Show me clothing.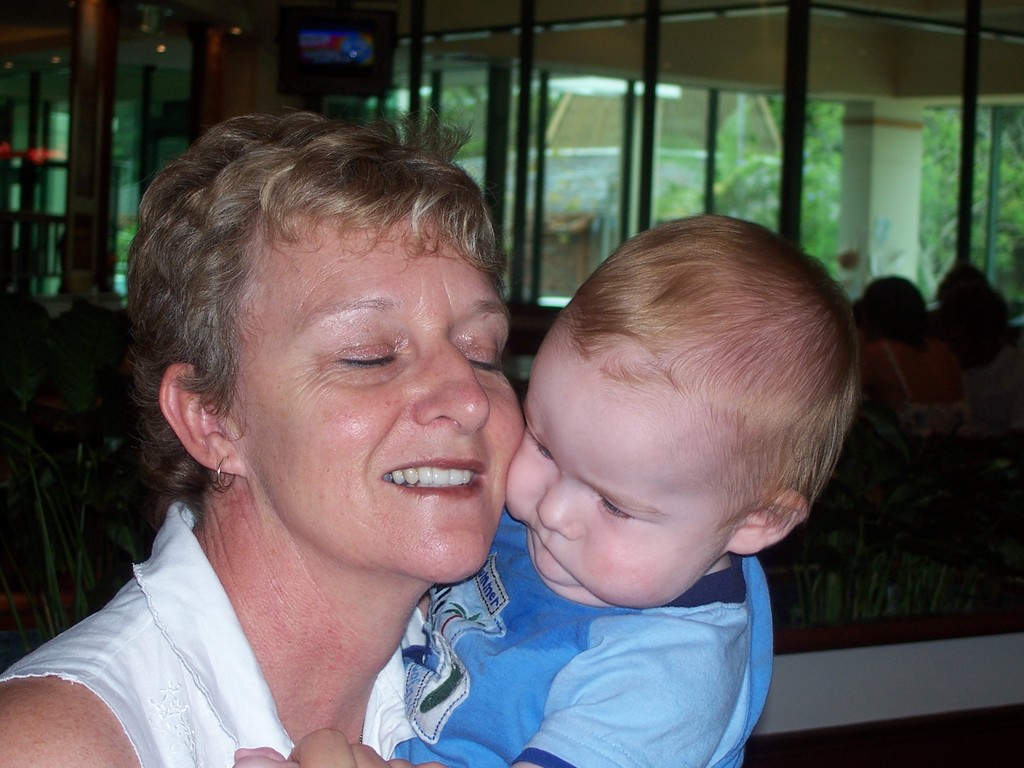
clothing is here: (left=396, top=507, right=776, bottom=767).
